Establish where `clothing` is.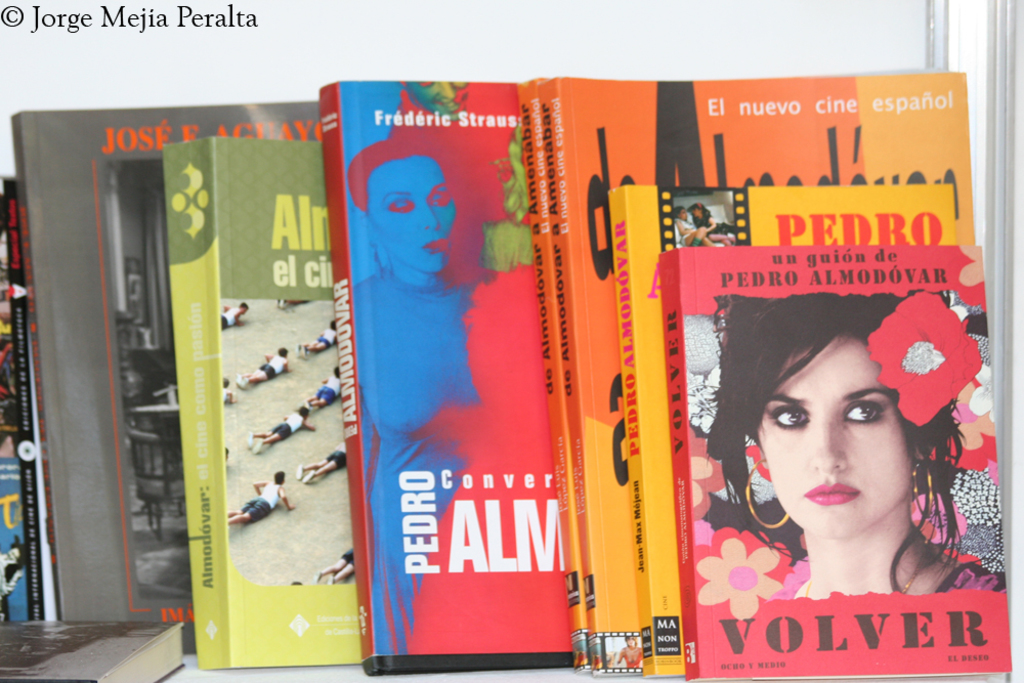
Established at locate(675, 218, 694, 247).
